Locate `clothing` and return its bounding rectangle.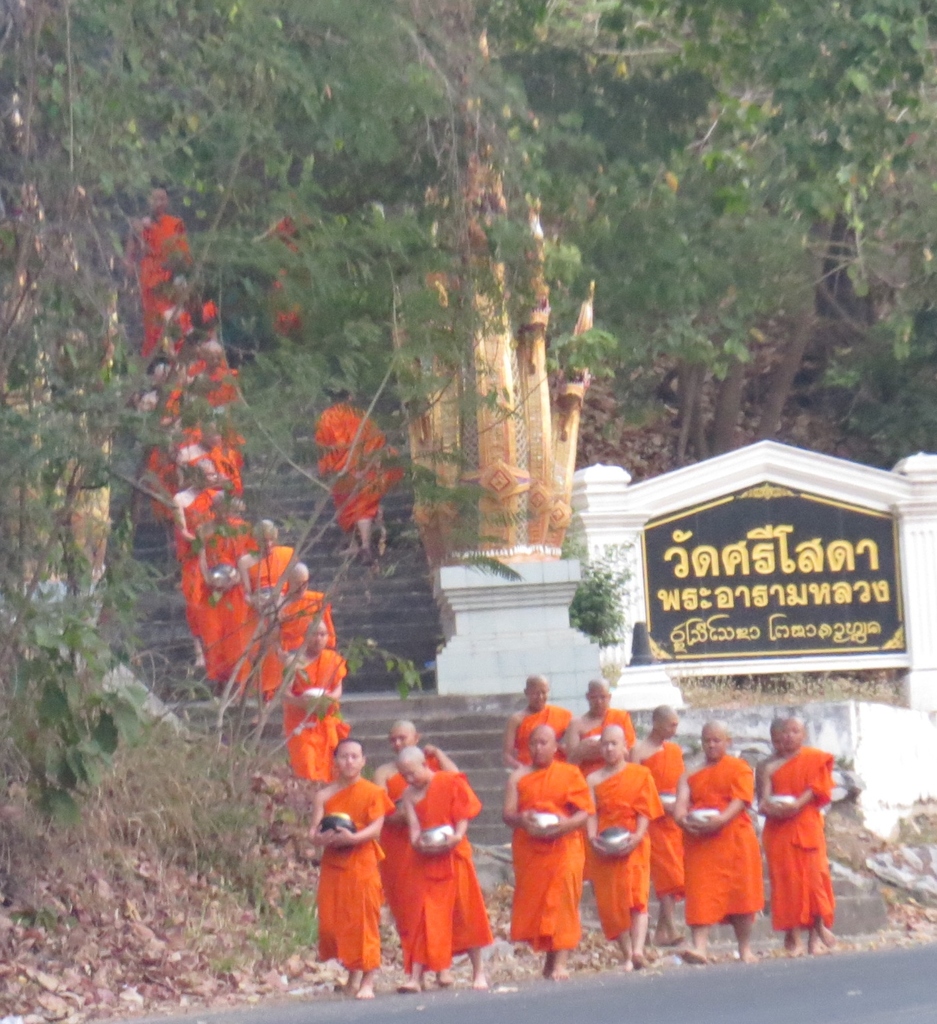
<bbox>270, 205, 325, 335</bbox>.
